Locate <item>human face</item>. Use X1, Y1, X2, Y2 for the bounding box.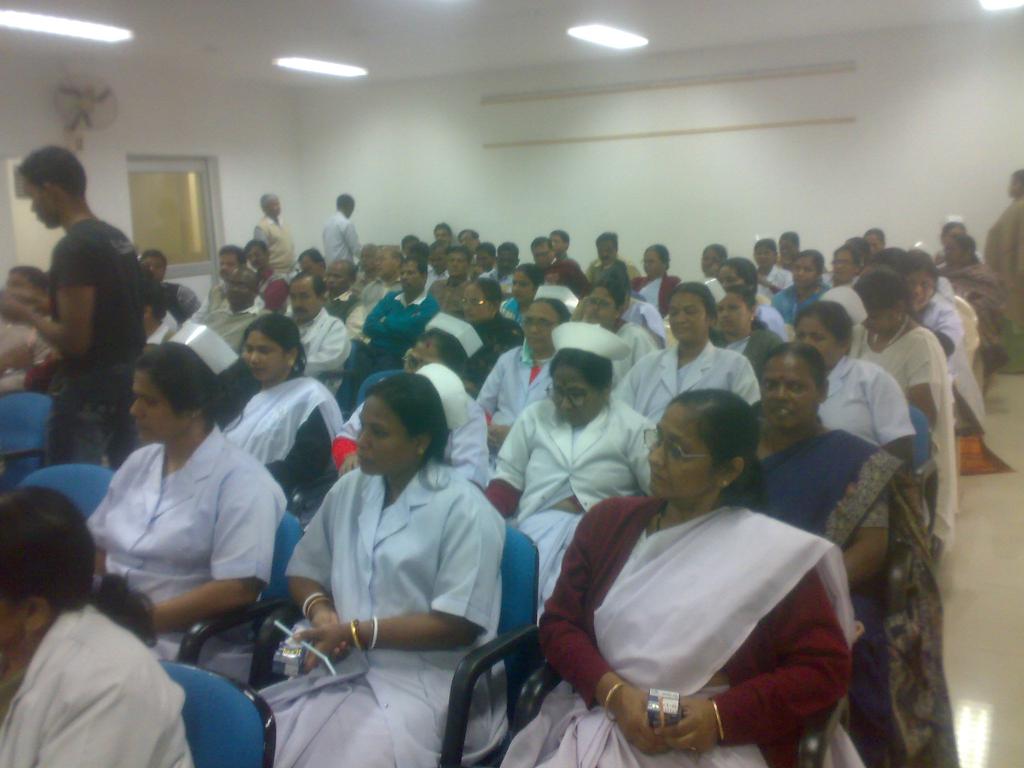
669, 287, 707, 344.
